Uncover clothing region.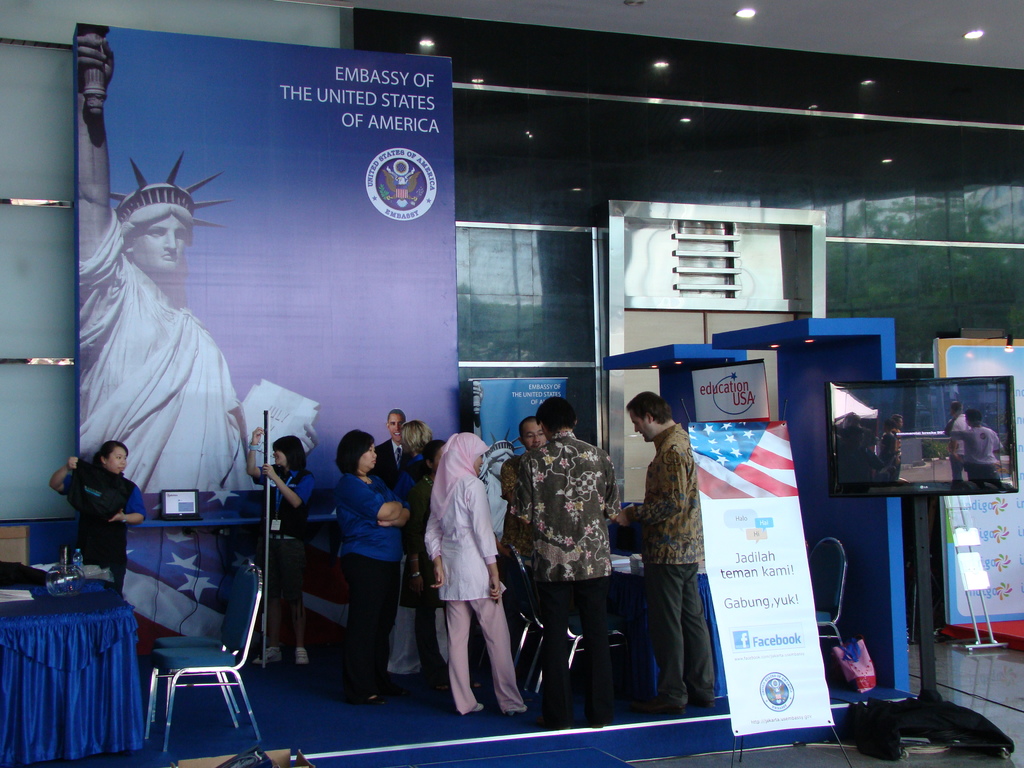
Uncovered: x1=396 y1=483 x2=489 y2=684.
